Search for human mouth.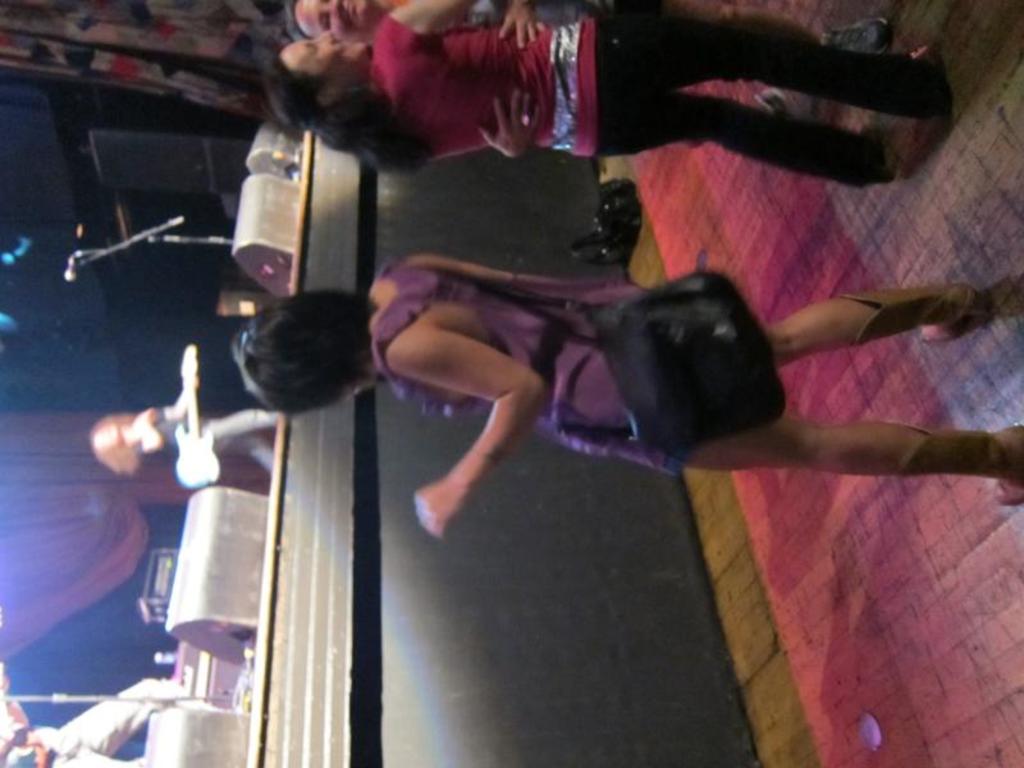
Found at [333, 41, 349, 50].
